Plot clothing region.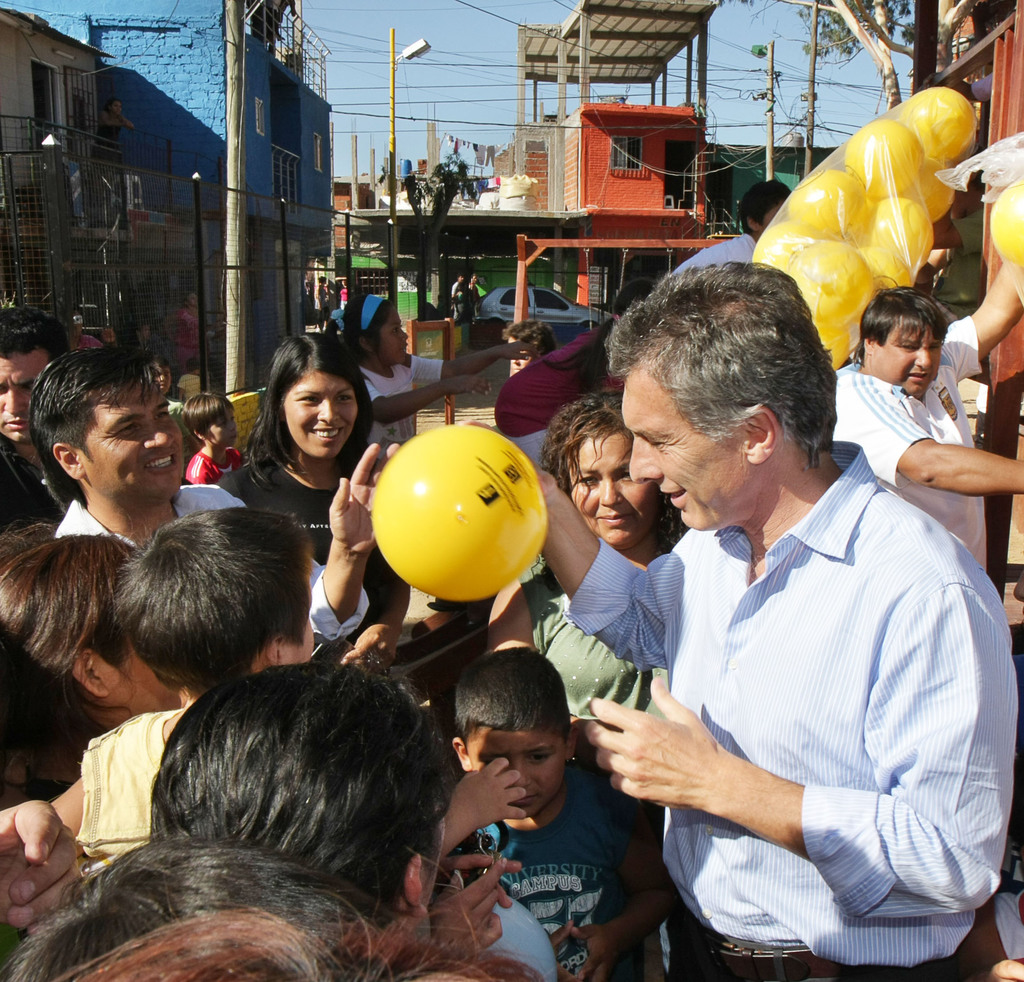
Plotted at {"x1": 577, "y1": 378, "x2": 991, "y2": 958}.
